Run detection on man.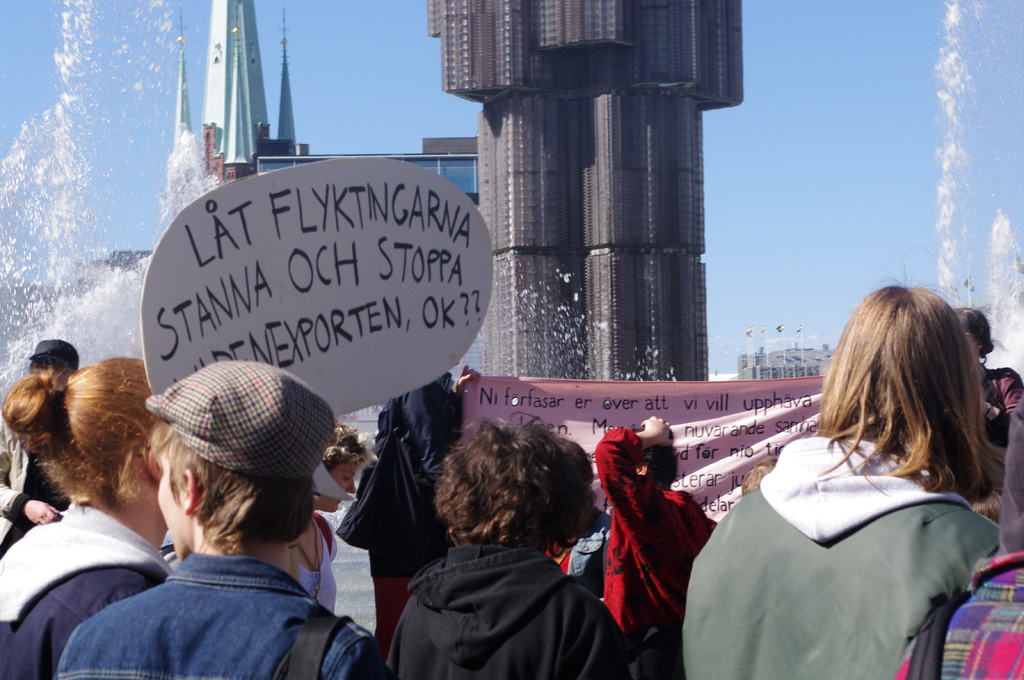
Result: [left=15, top=380, right=390, bottom=679].
